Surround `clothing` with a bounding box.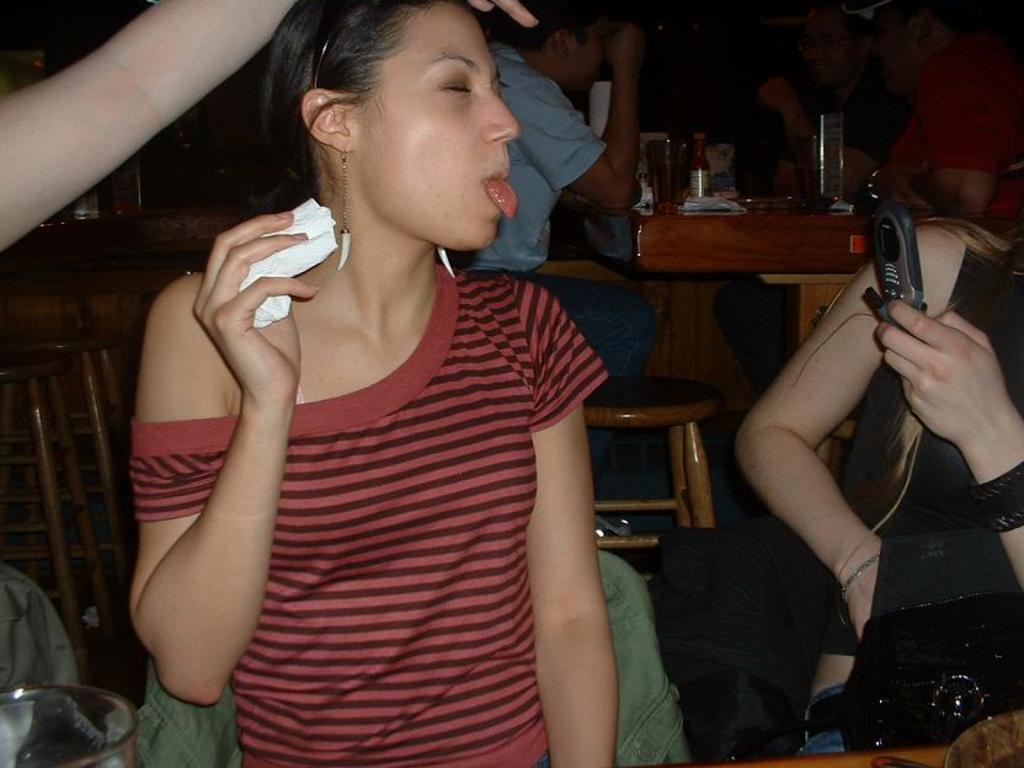
x1=455 y1=38 x2=656 y2=471.
